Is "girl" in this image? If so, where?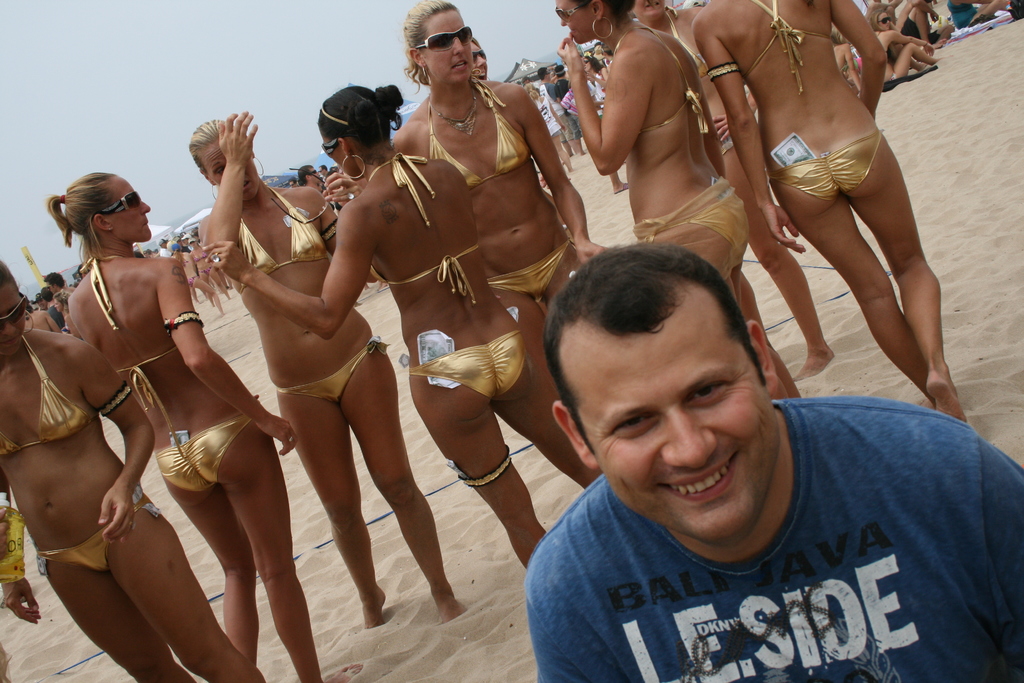
Yes, at <region>0, 256, 267, 682</region>.
